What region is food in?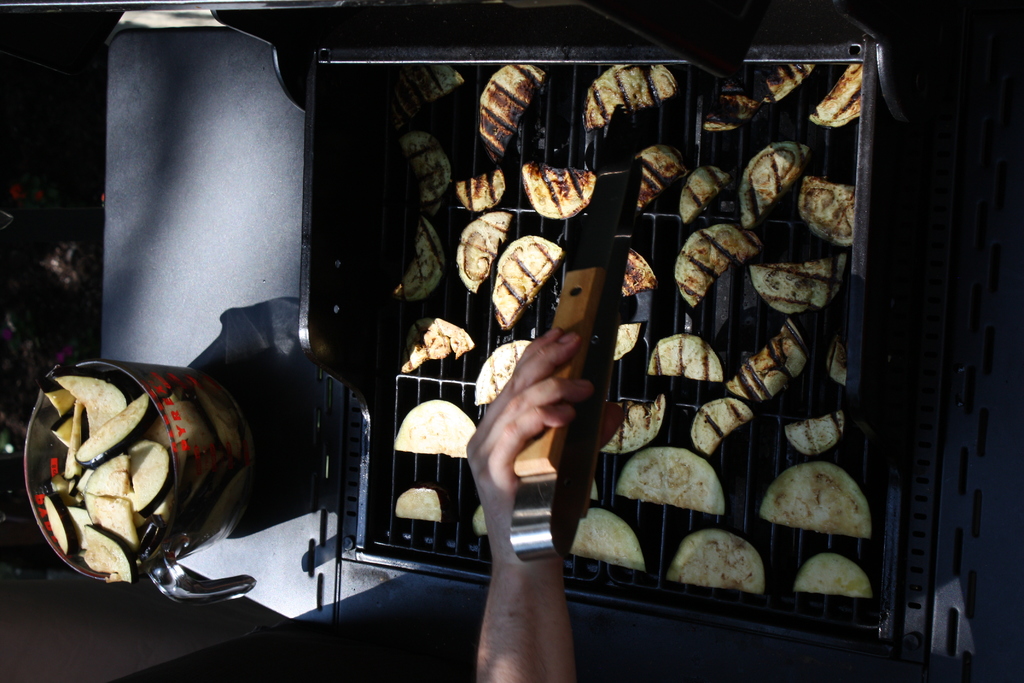
<region>687, 397, 750, 458</region>.
